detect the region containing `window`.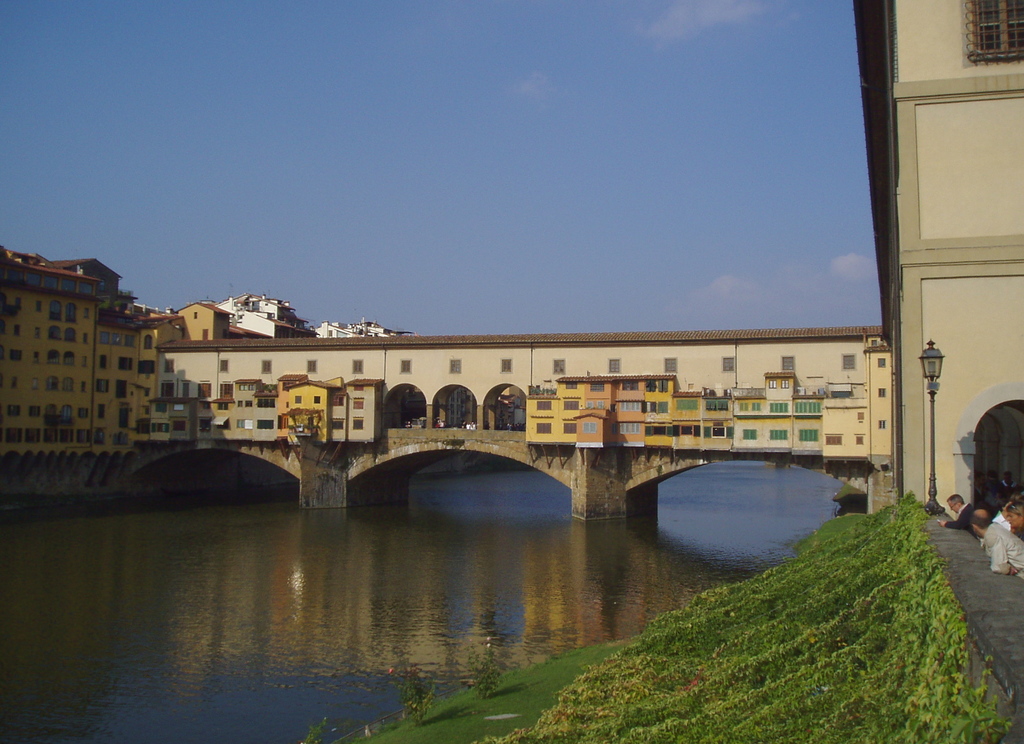
detection(535, 422, 547, 431).
